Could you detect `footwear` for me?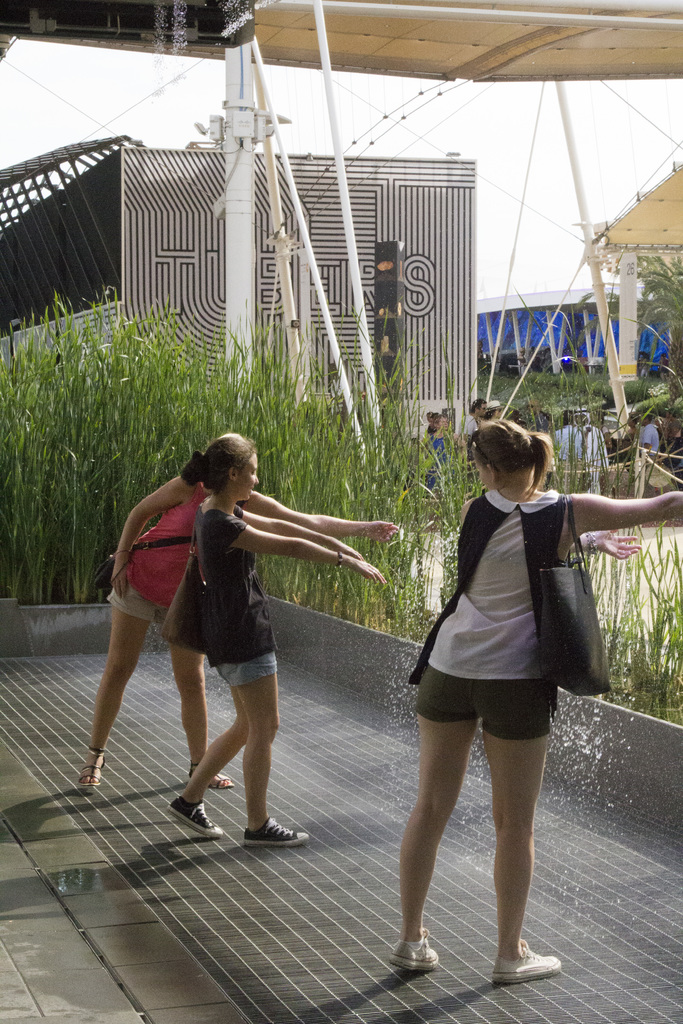
Detection result: (388,935,435,970).
